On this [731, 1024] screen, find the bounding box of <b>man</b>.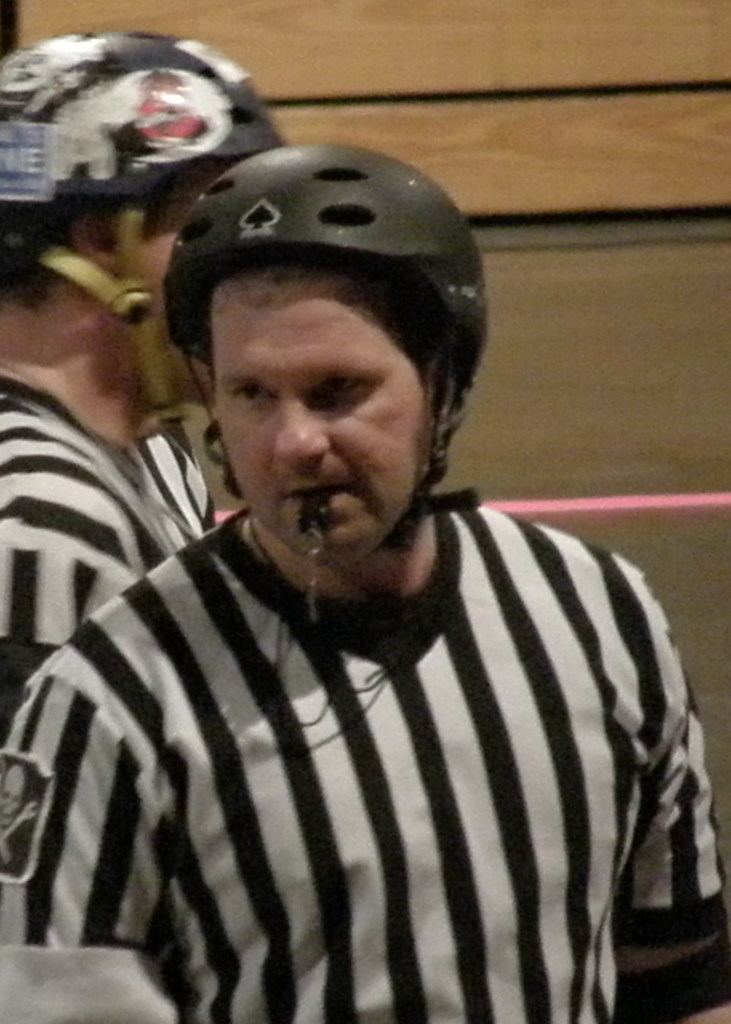
Bounding box: locate(0, 29, 273, 947).
